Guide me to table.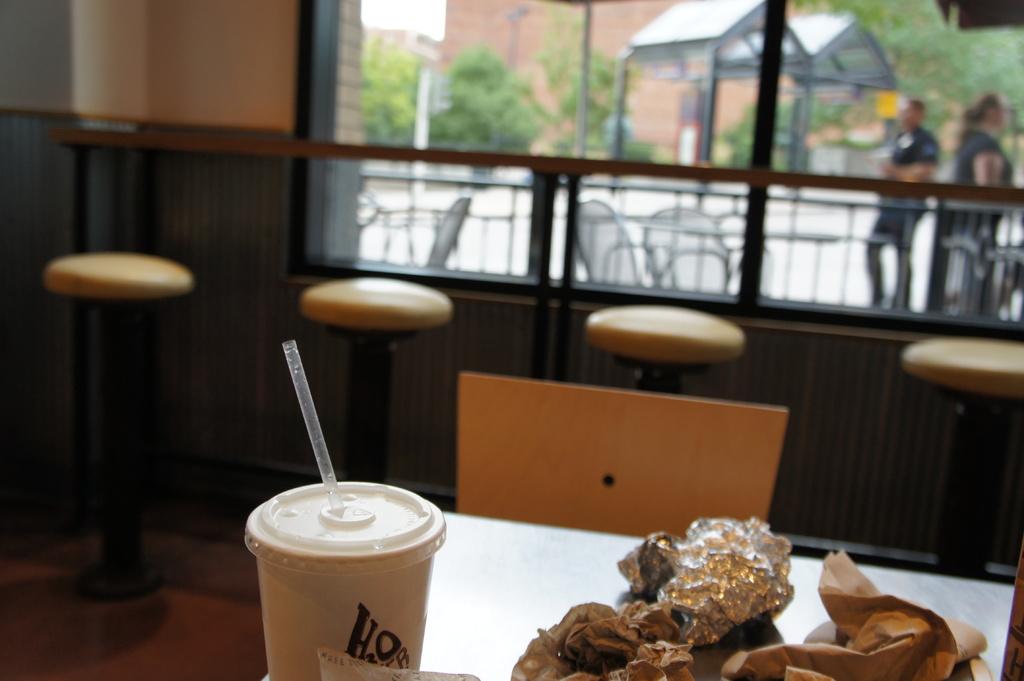
Guidance: bbox(42, 257, 198, 611).
